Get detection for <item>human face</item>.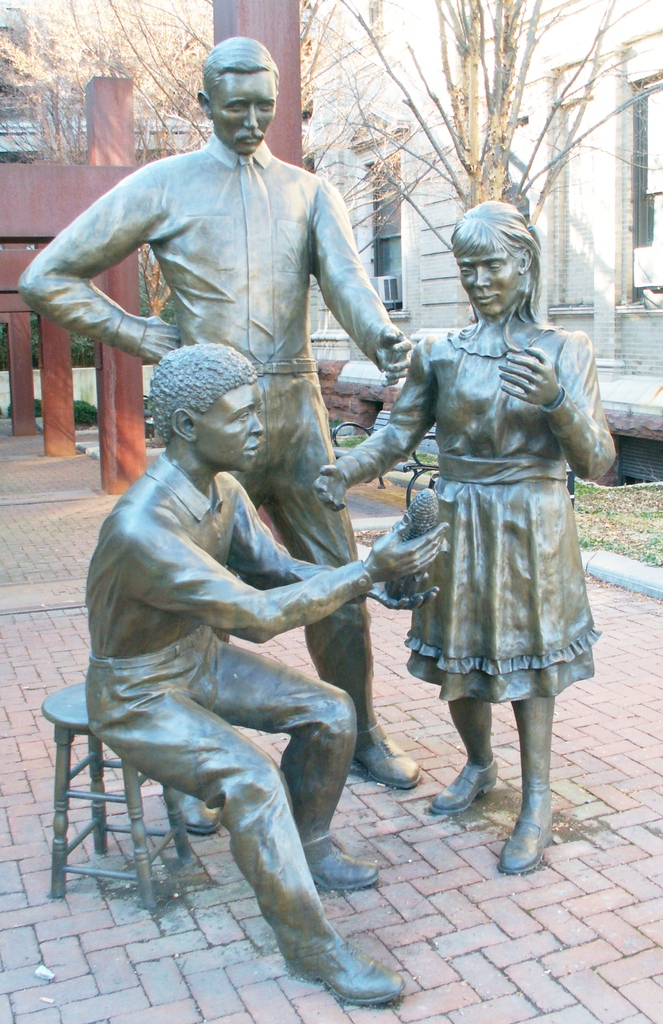
Detection: 198 385 264 466.
